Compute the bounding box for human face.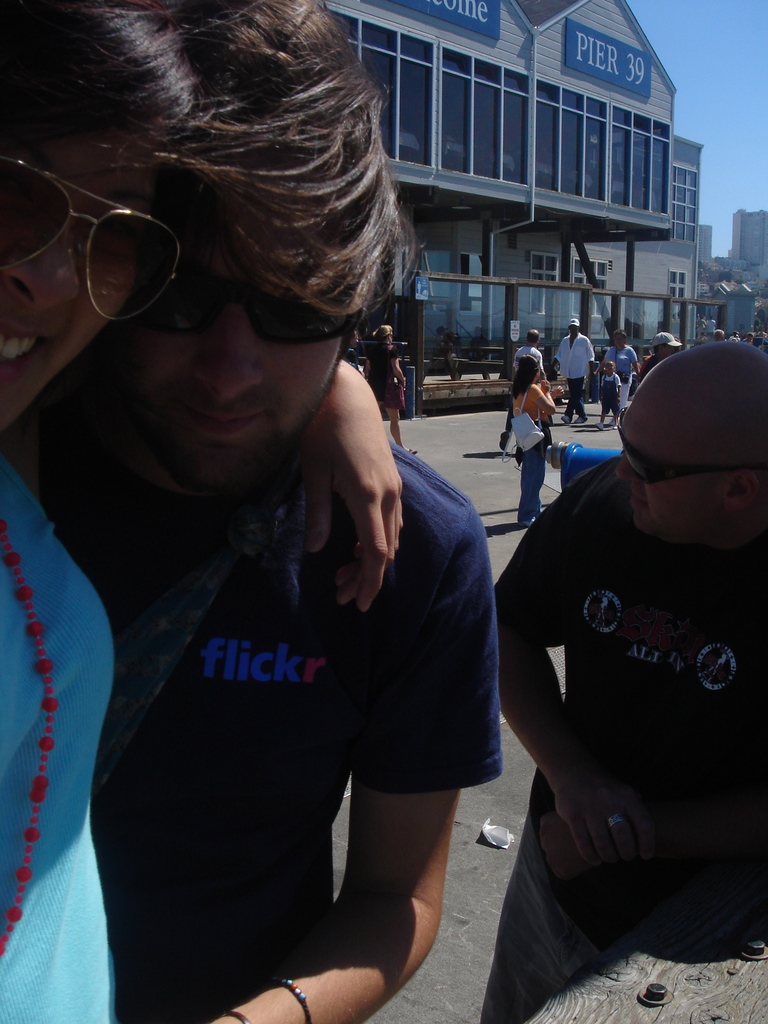
left=622, top=387, right=727, bottom=539.
